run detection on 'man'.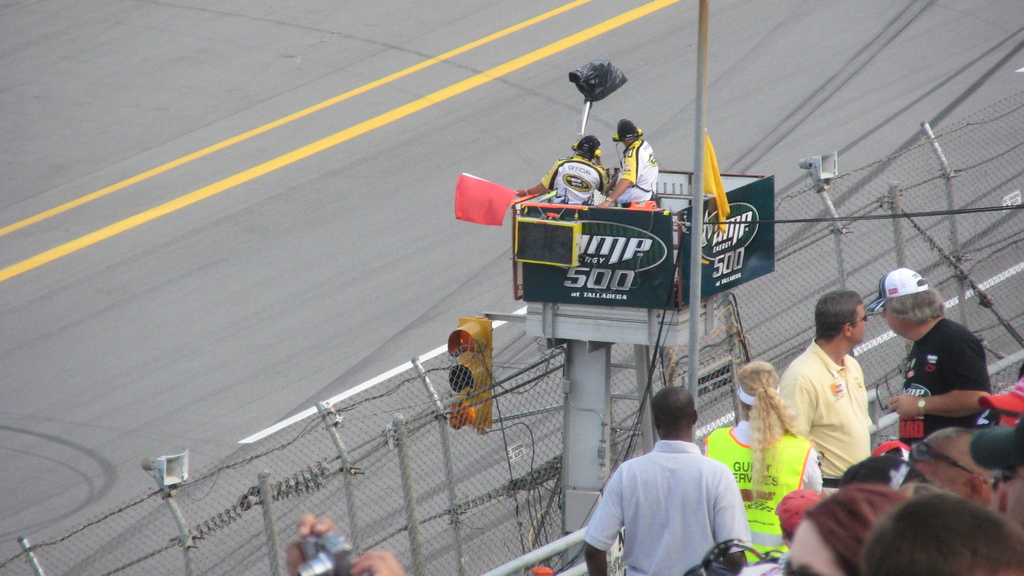
Result: 582 385 765 575.
